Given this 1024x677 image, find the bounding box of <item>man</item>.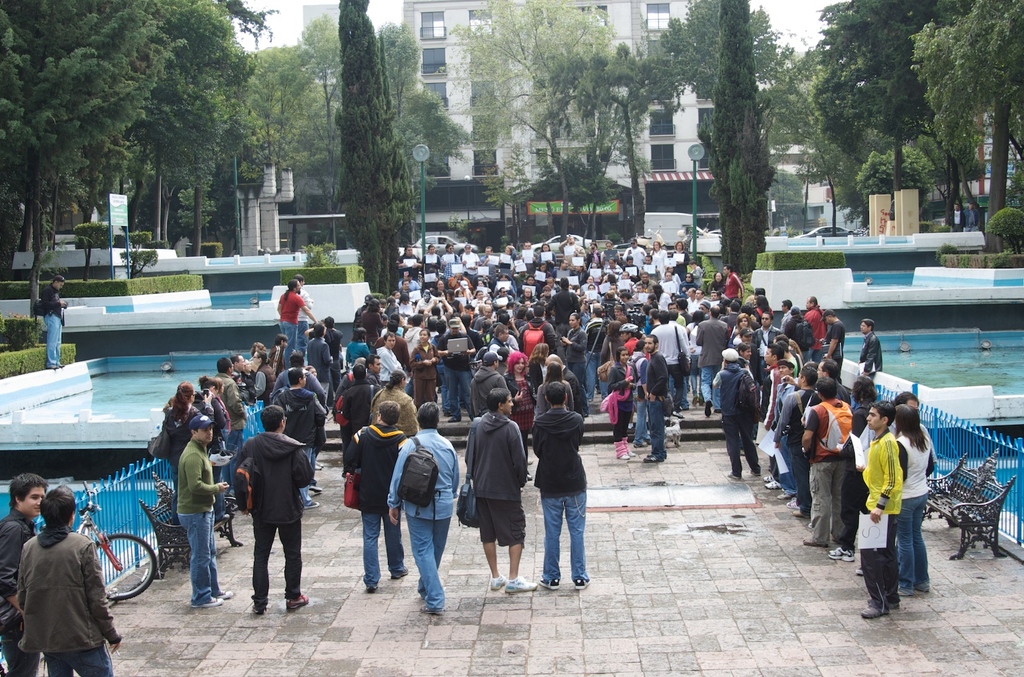
[left=798, top=376, right=857, bottom=548].
